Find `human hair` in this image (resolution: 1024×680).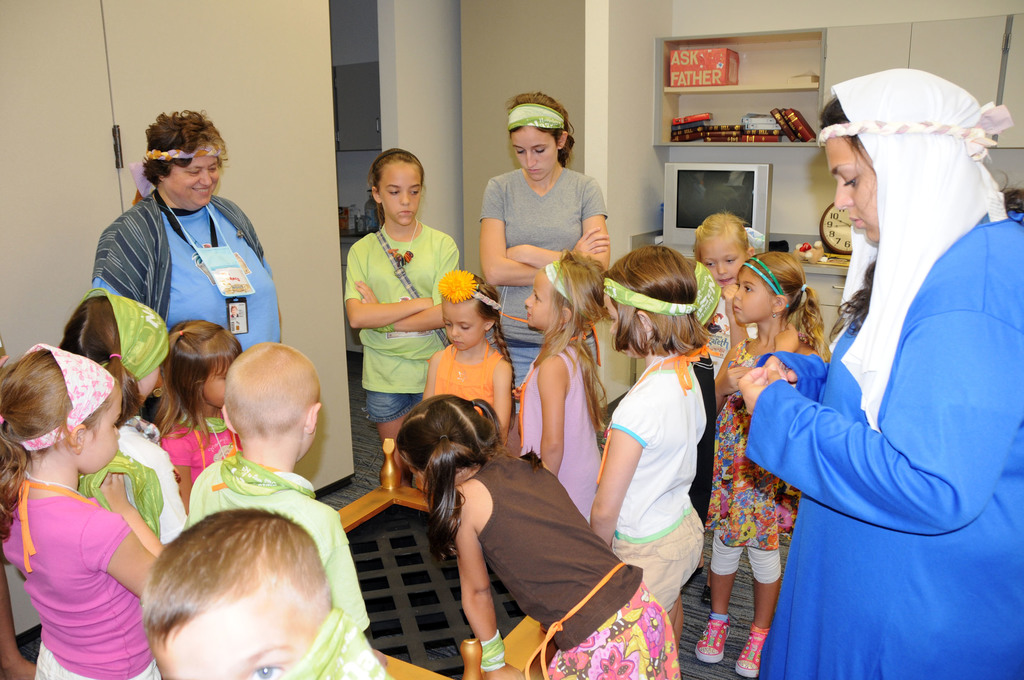
140/508/332/652.
